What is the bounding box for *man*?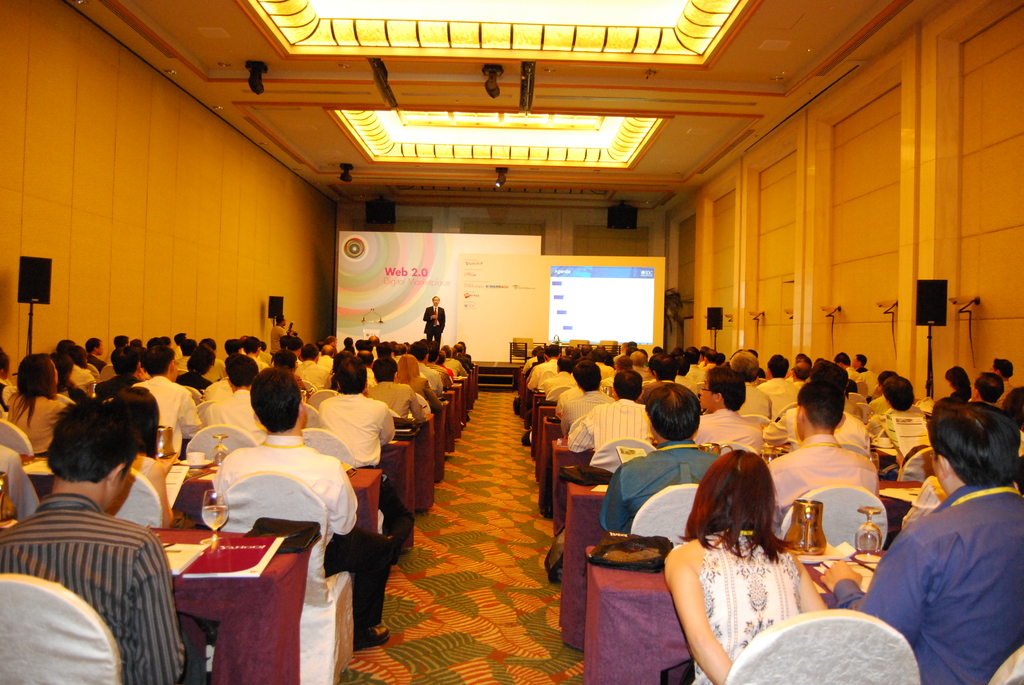
(541,349,589,405).
